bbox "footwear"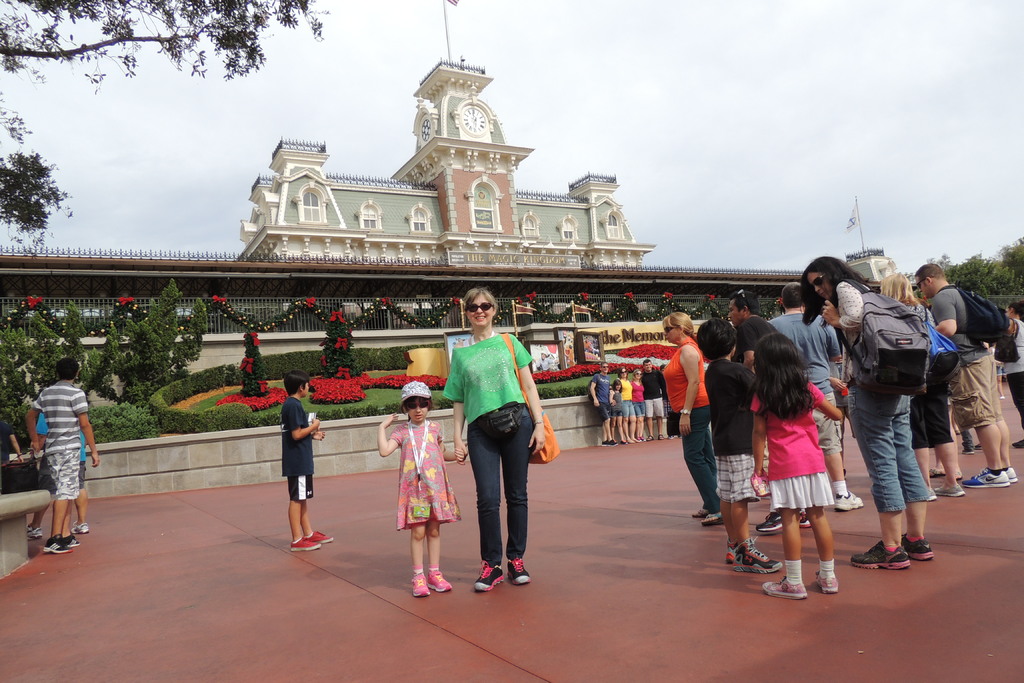
left=289, top=535, right=321, bottom=551
